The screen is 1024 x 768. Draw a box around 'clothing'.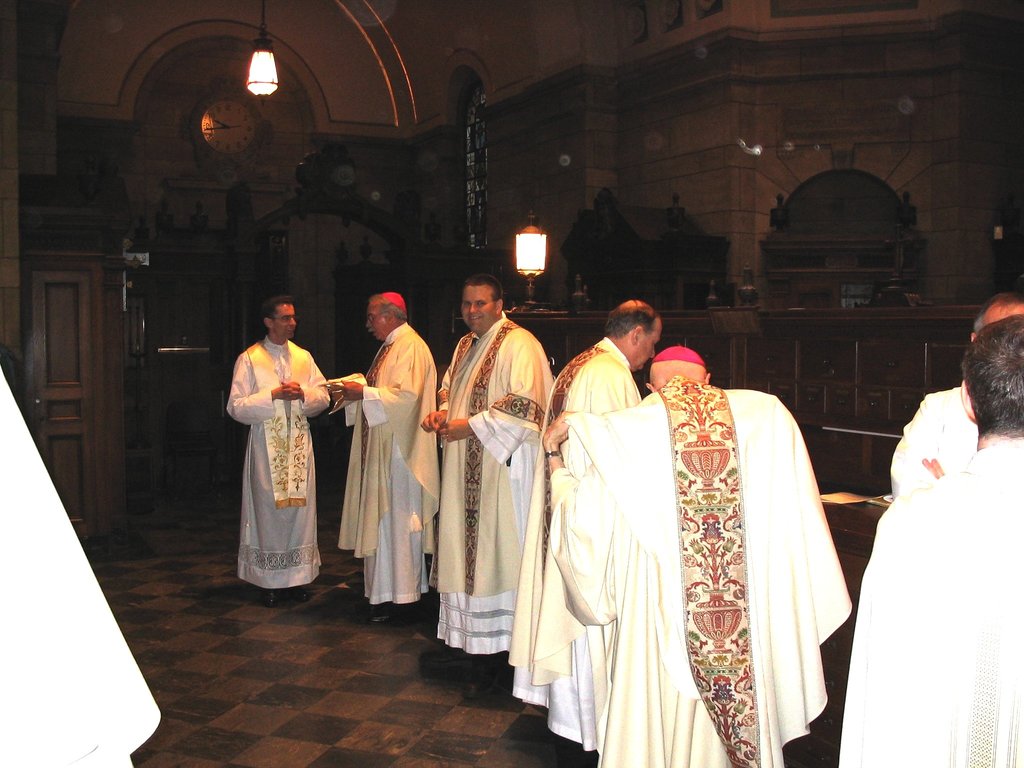
{"x1": 540, "y1": 346, "x2": 865, "y2": 767}.
